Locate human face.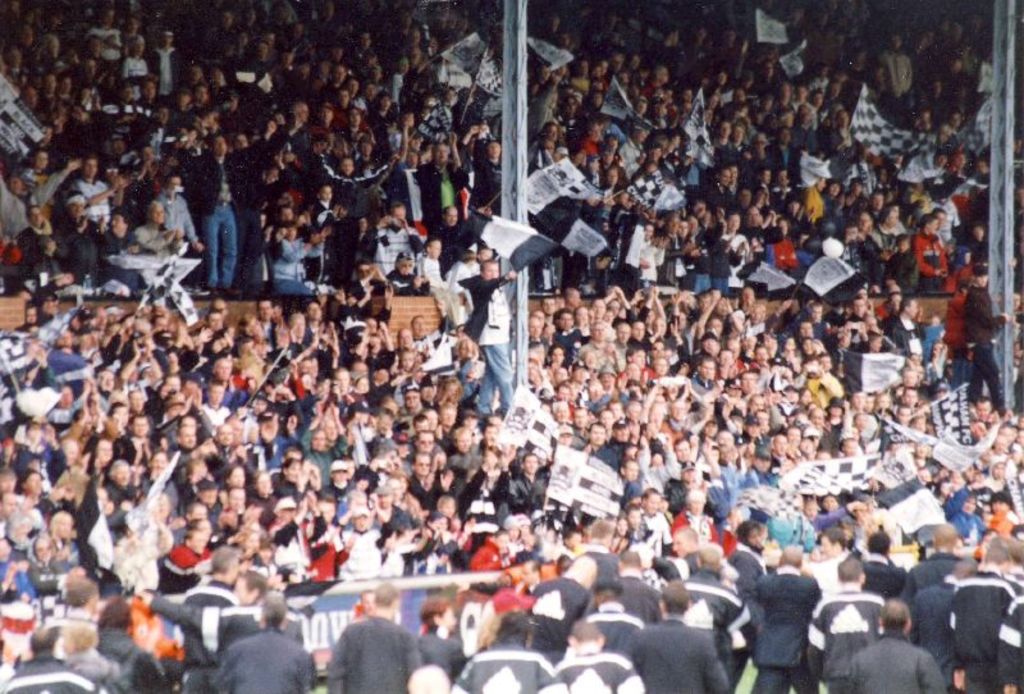
Bounding box: <box>273,197,284,202</box>.
